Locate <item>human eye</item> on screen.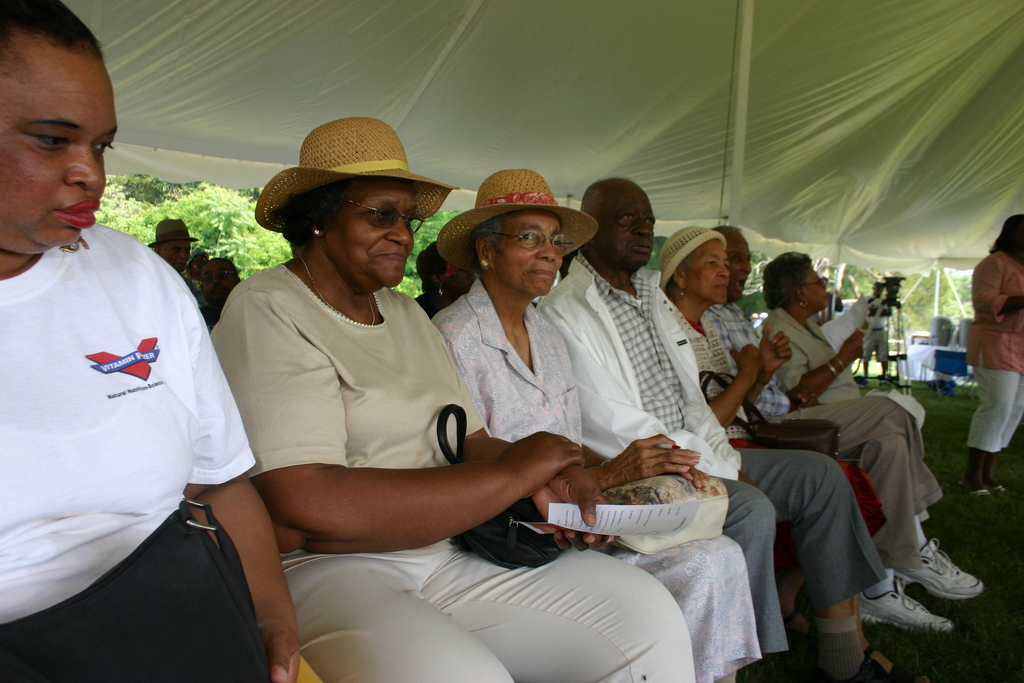
On screen at <region>703, 258, 721, 267</region>.
